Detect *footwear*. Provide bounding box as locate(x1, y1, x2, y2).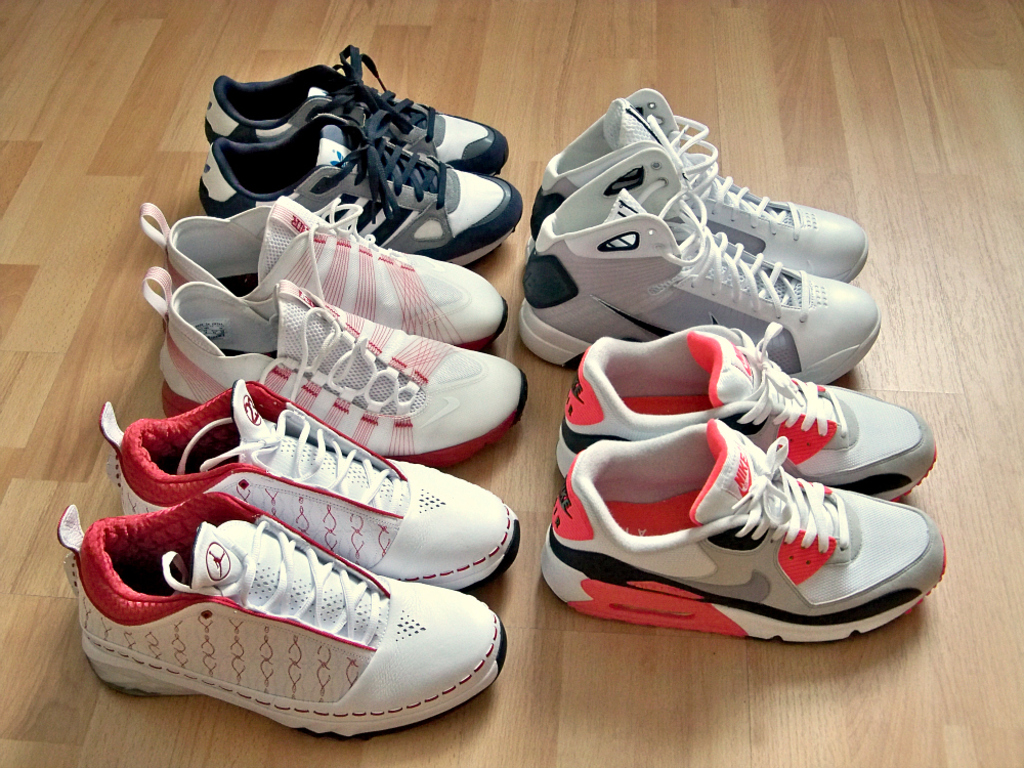
locate(129, 196, 515, 347).
